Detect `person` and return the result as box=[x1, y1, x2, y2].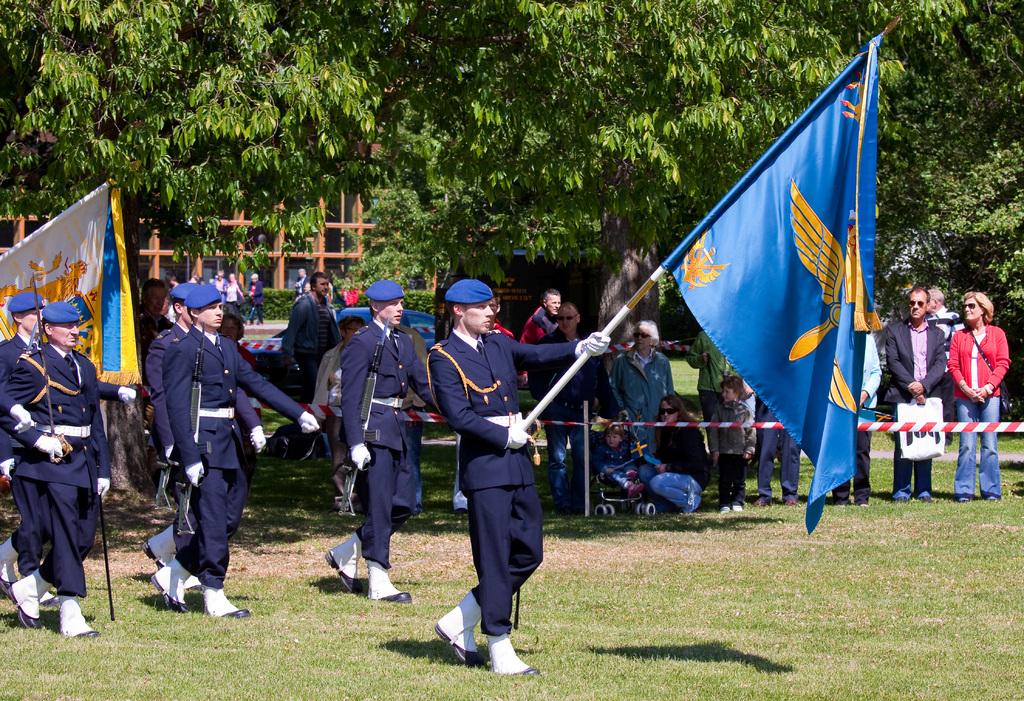
box=[913, 289, 964, 351].
